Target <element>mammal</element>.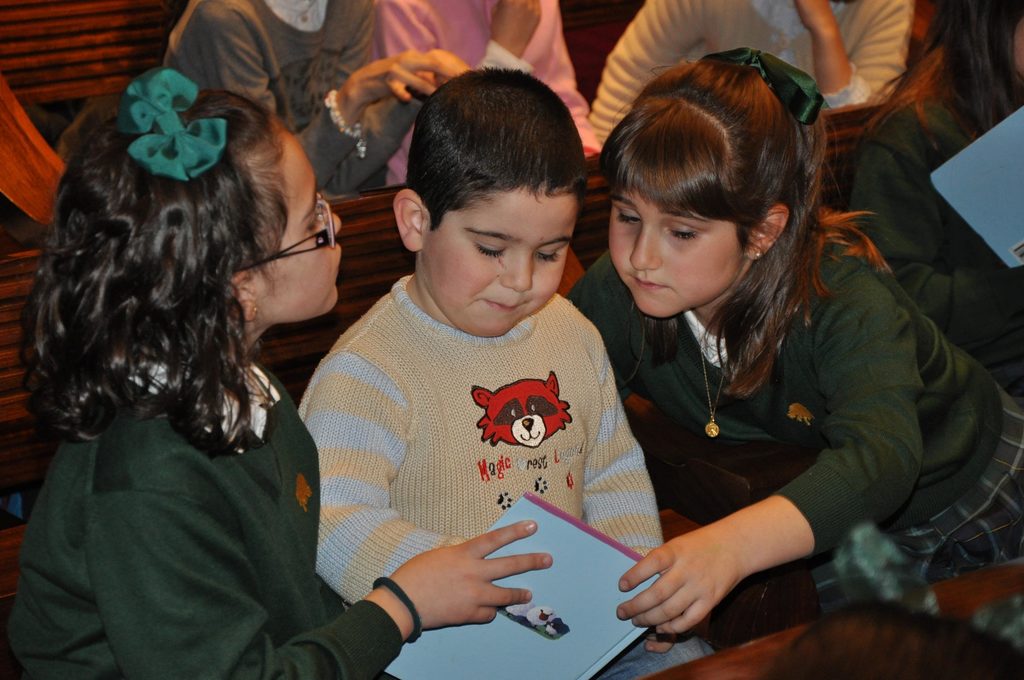
Target region: left=0, top=61, right=554, bottom=679.
